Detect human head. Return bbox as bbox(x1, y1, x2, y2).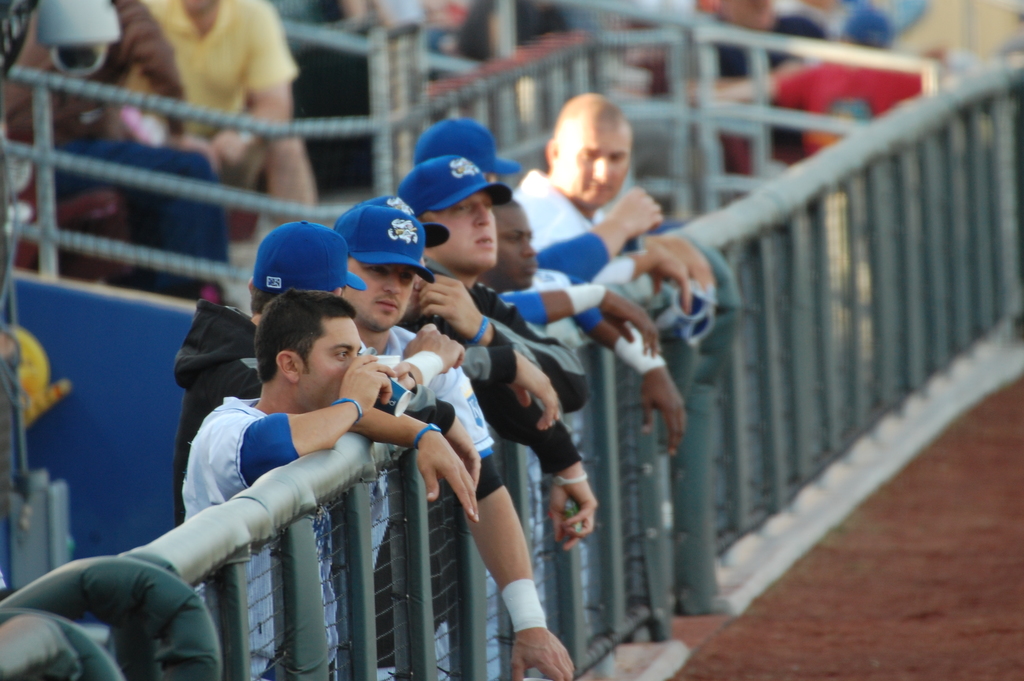
bbox(253, 288, 362, 413).
